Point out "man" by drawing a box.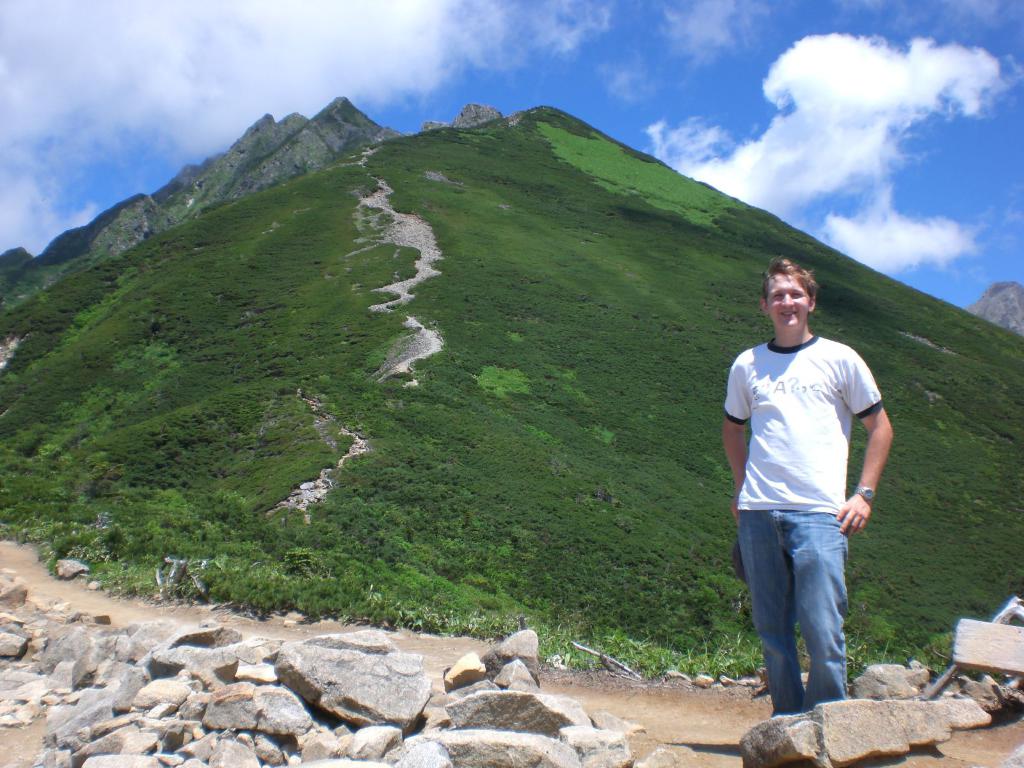
box(722, 256, 897, 713).
